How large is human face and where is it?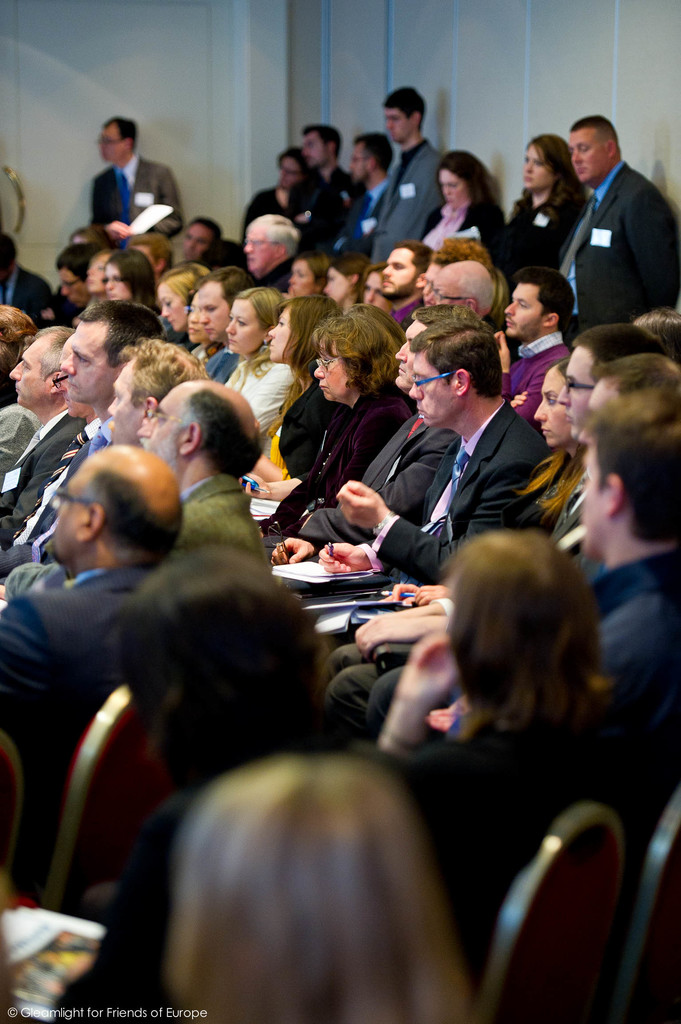
Bounding box: <bbox>97, 118, 123, 164</bbox>.
